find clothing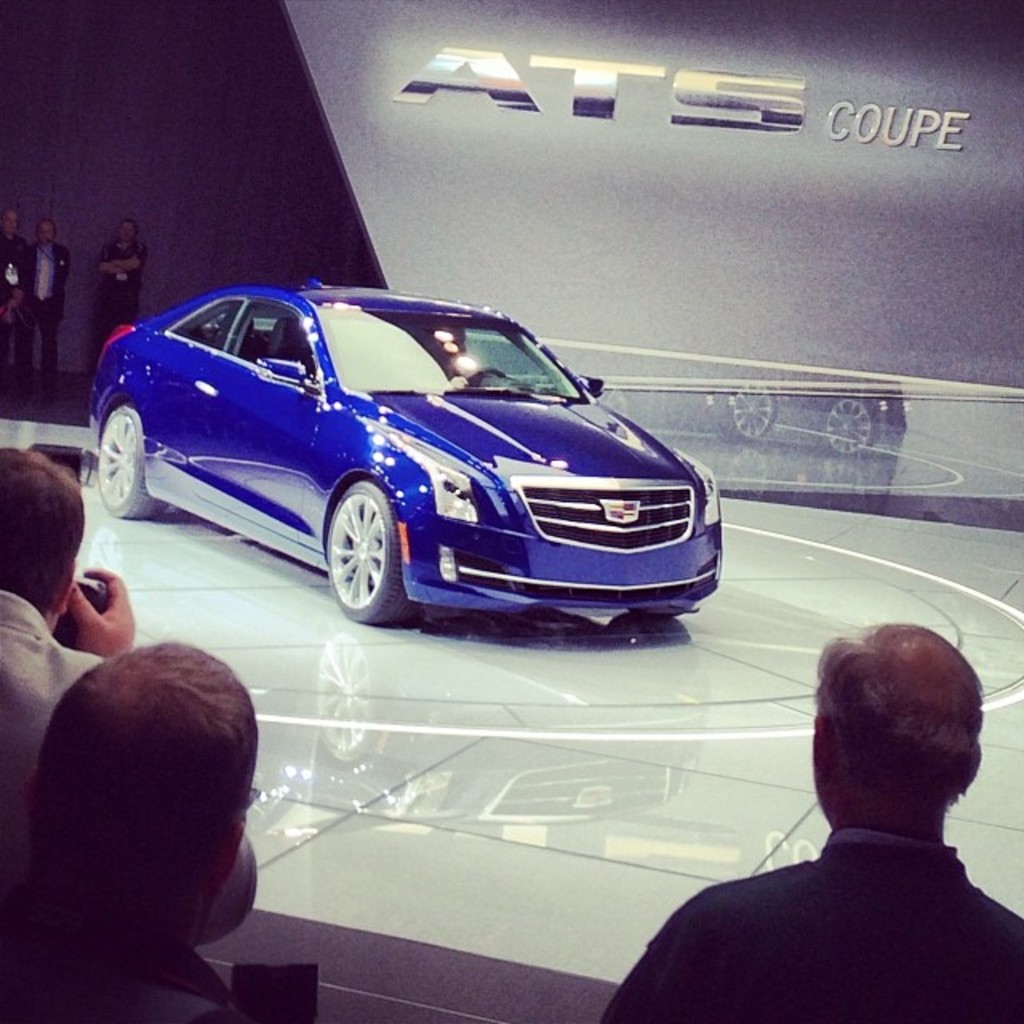
0, 590, 261, 947
